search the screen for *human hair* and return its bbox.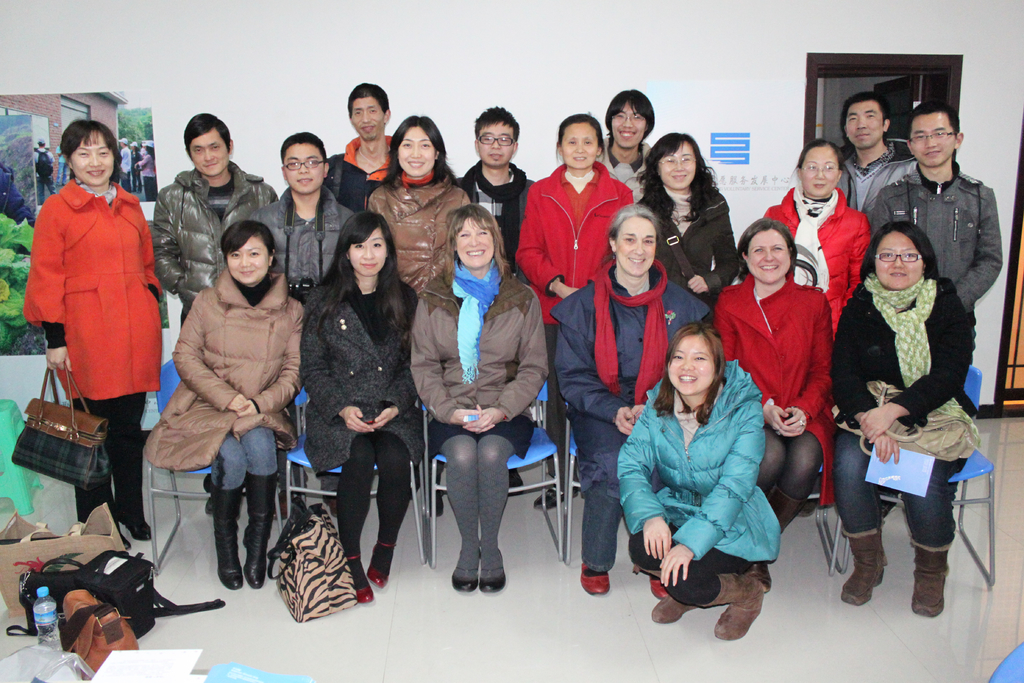
Found: 184 110 232 148.
